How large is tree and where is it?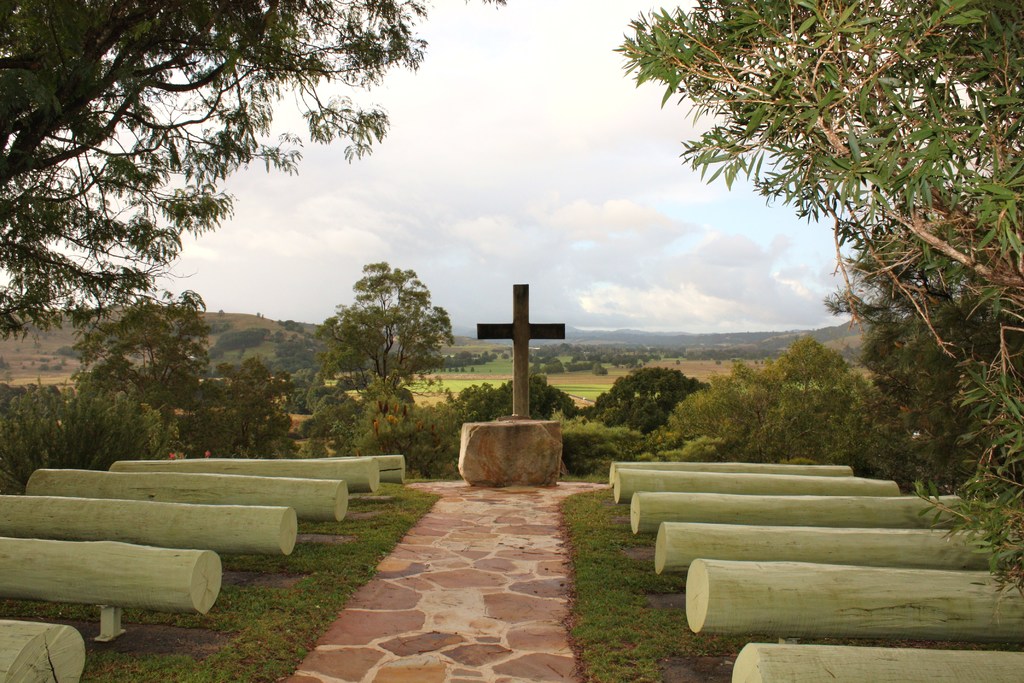
Bounding box: [0, 0, 513, 352].
